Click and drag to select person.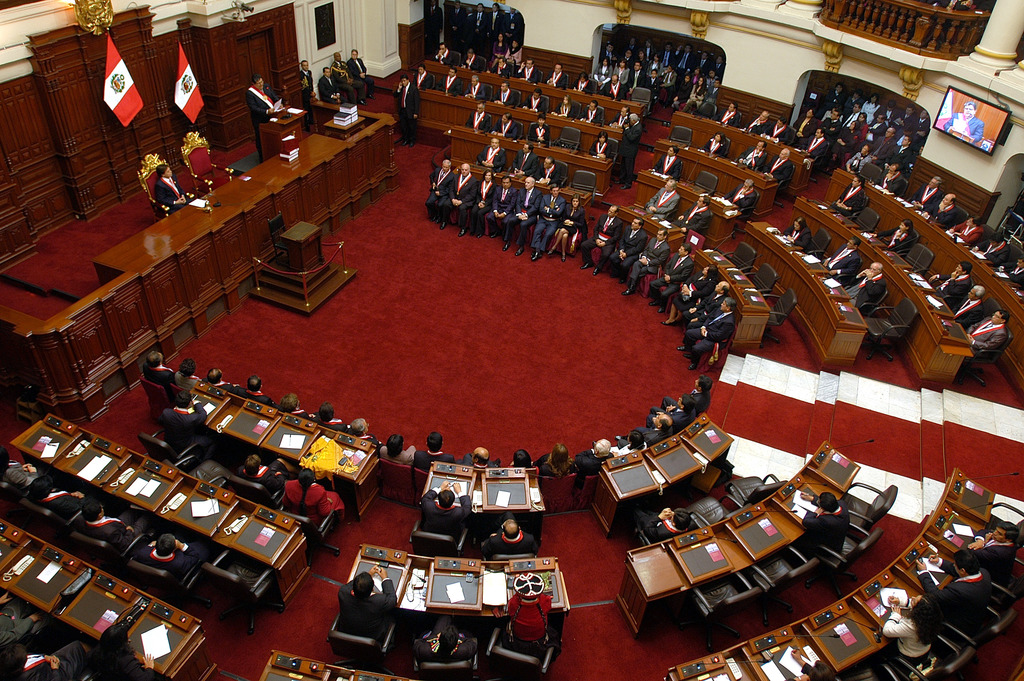
Selection: <bbox>828, 170, 868, 217</bbox>.
